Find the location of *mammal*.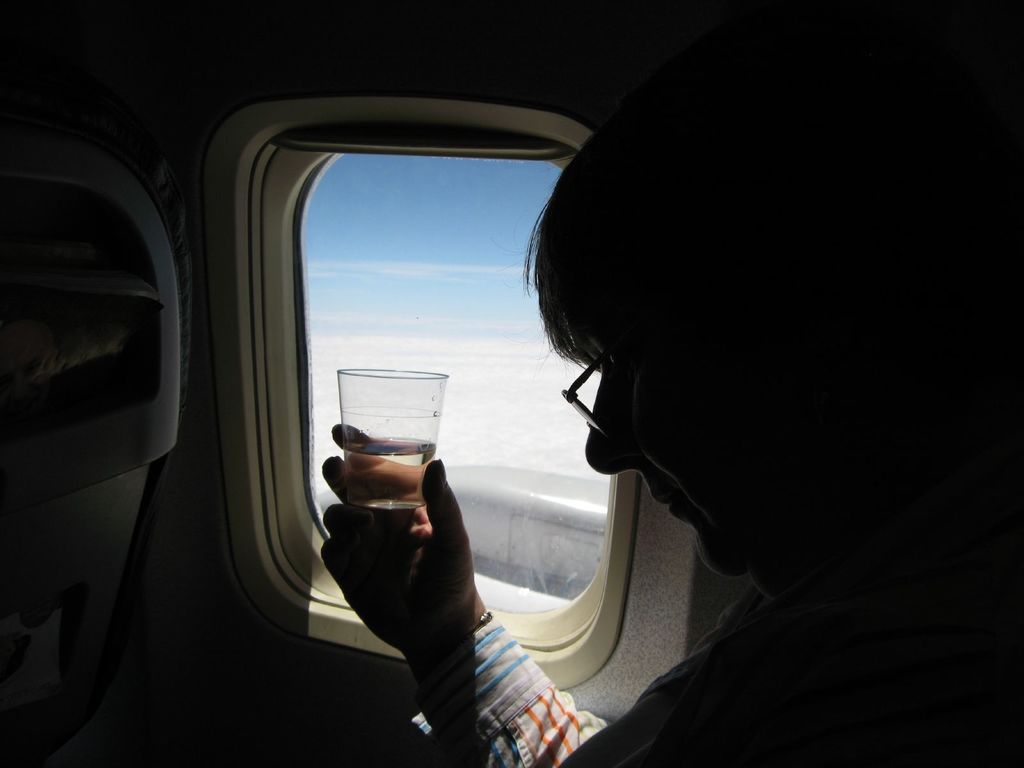
Location: 318,52,1021,767.
